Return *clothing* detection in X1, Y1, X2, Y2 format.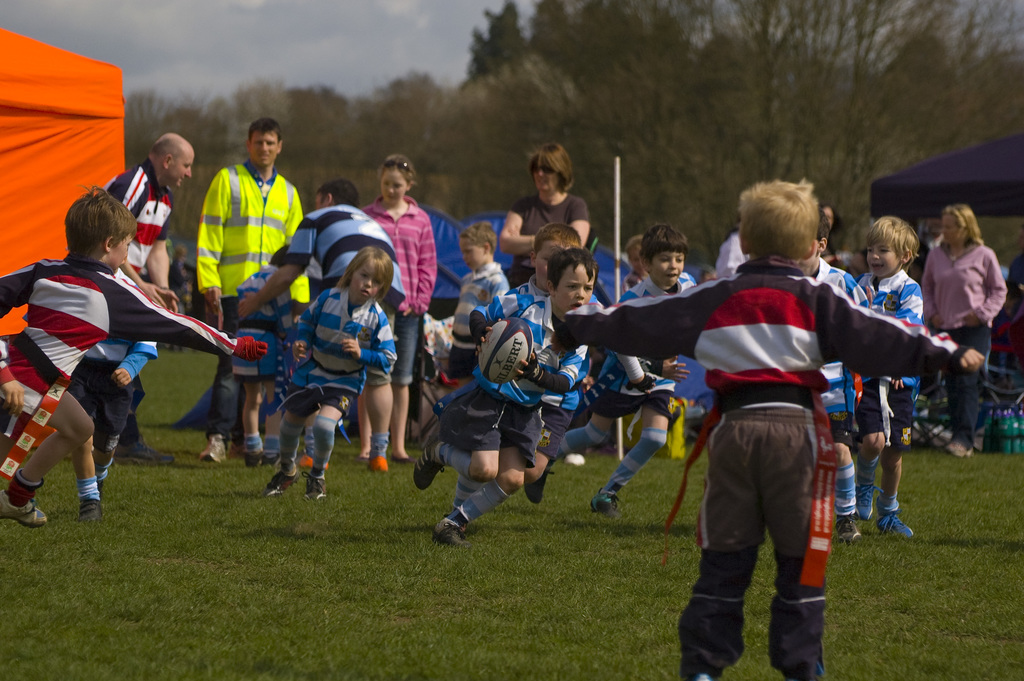
600, 269, 686, 407.
